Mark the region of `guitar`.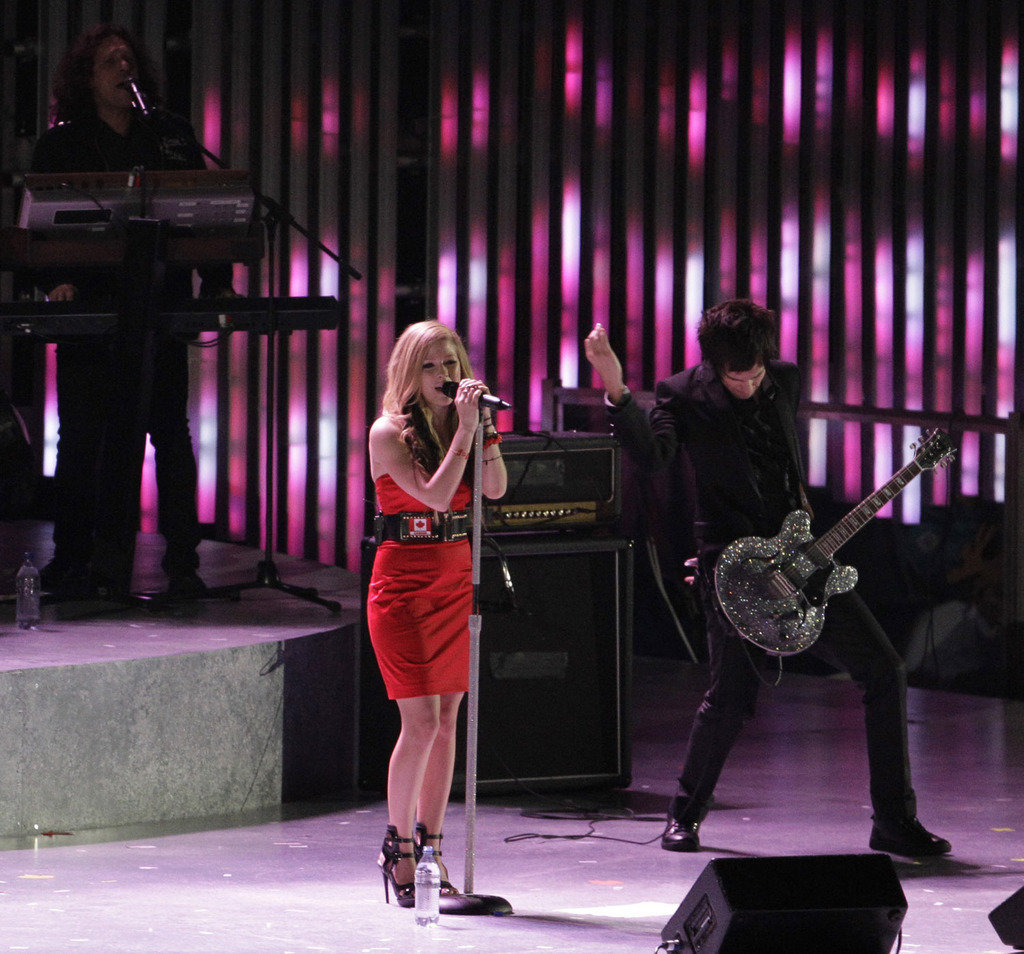
Region: <box>694,429,952,705</box>.
